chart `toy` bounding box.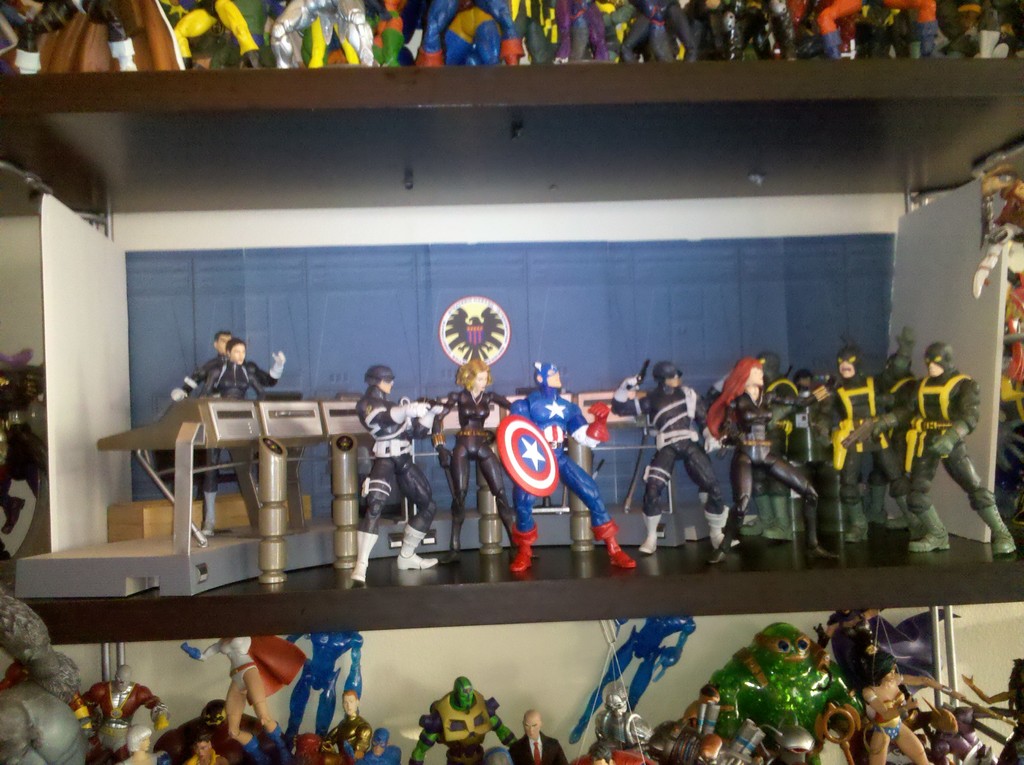
Charted: locate(349, 728, 399, 764).
